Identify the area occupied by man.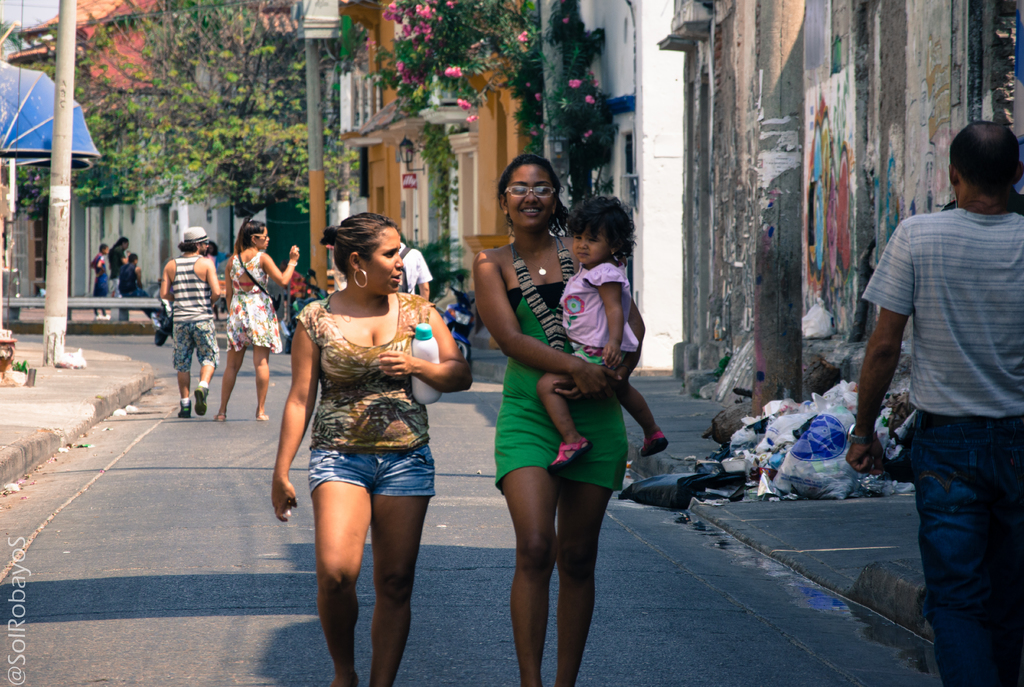
Area: (x1=398, y1=234, x2=442, y2=306).
